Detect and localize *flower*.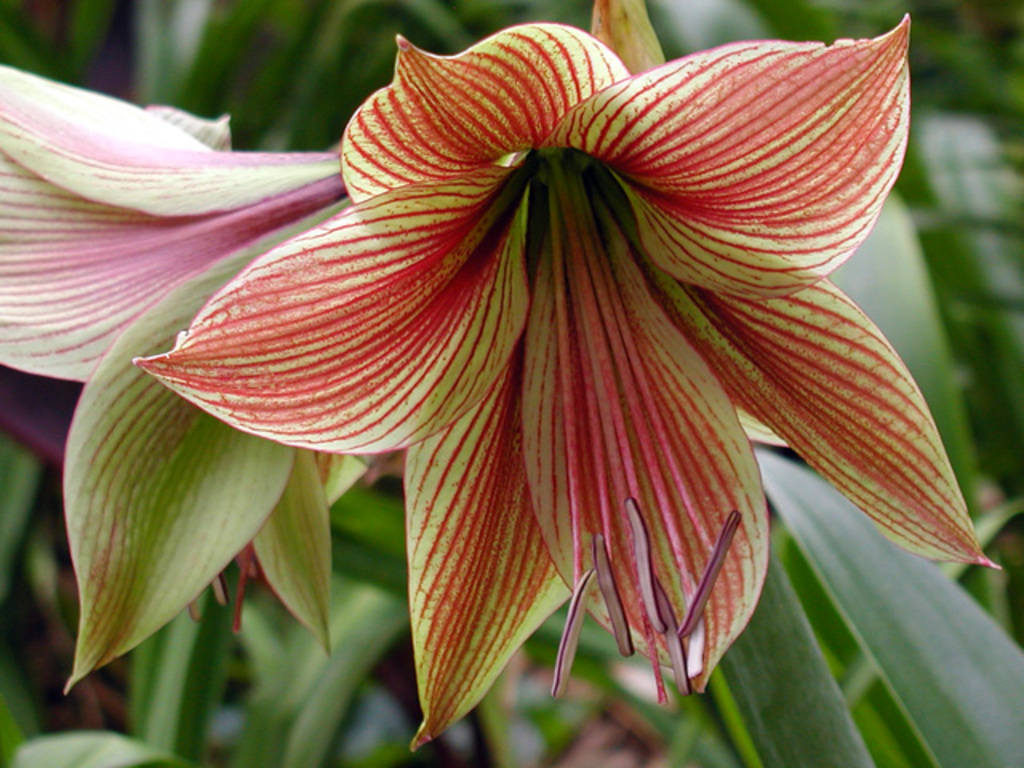
Localized at l=0, t=64, r=410, b=694.
